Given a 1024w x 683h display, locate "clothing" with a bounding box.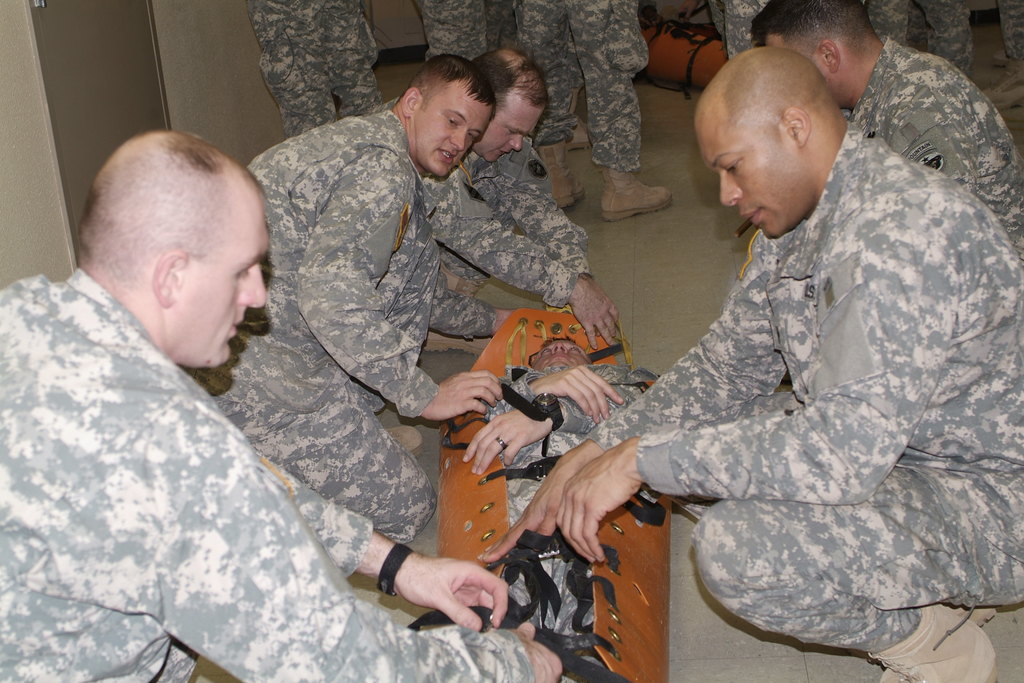
Located: x1=836, y1=31, x2=1023, y2=267.
